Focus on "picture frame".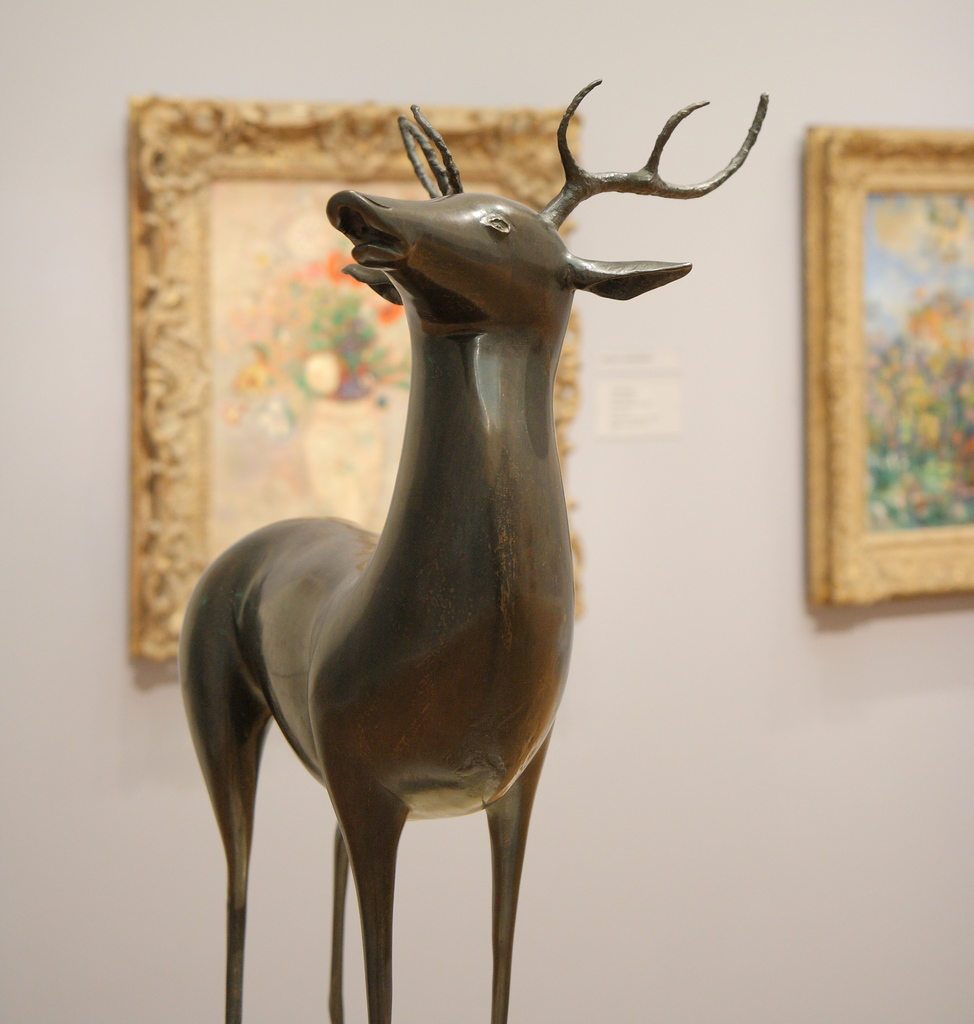
Focused at <bbox>789, 71, 973, 628</bbox>.
